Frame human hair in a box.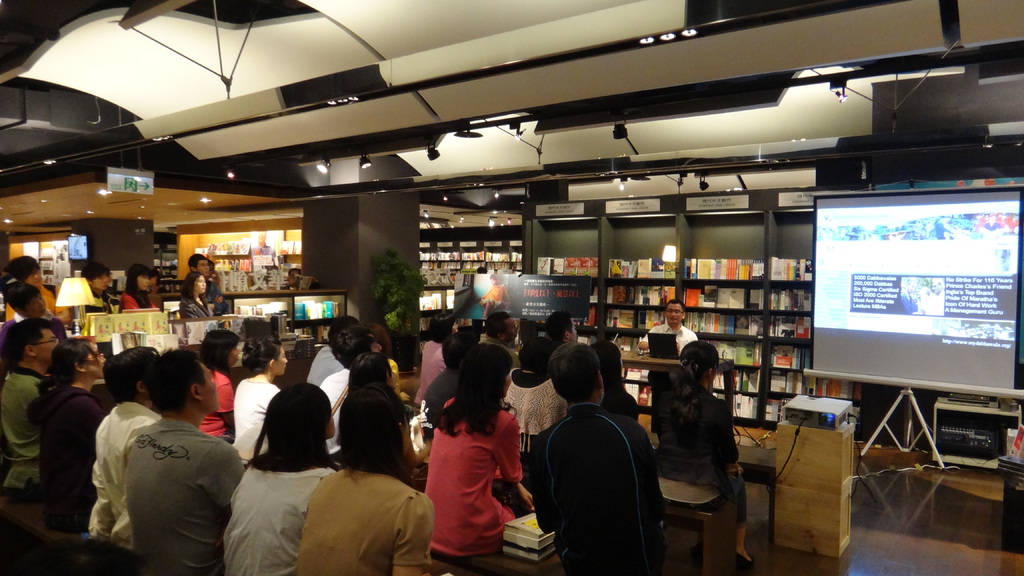
locate(326, 313, 401, 414).
